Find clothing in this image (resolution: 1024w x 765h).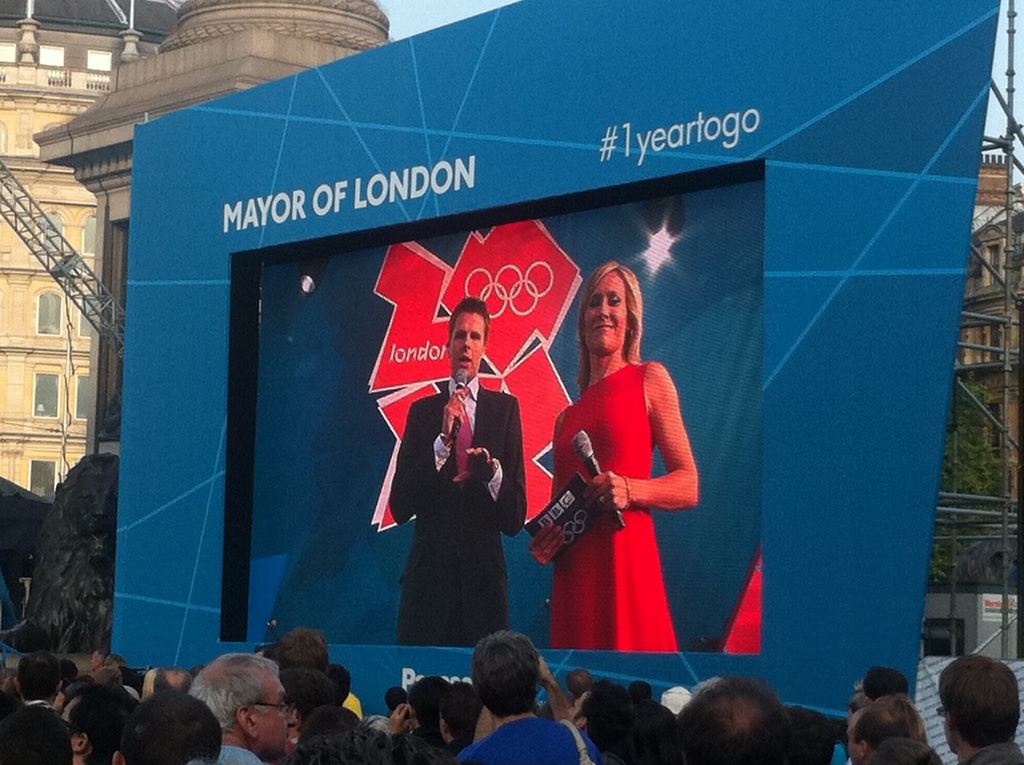
(left=216, top=743, right=266, bottom=764).
